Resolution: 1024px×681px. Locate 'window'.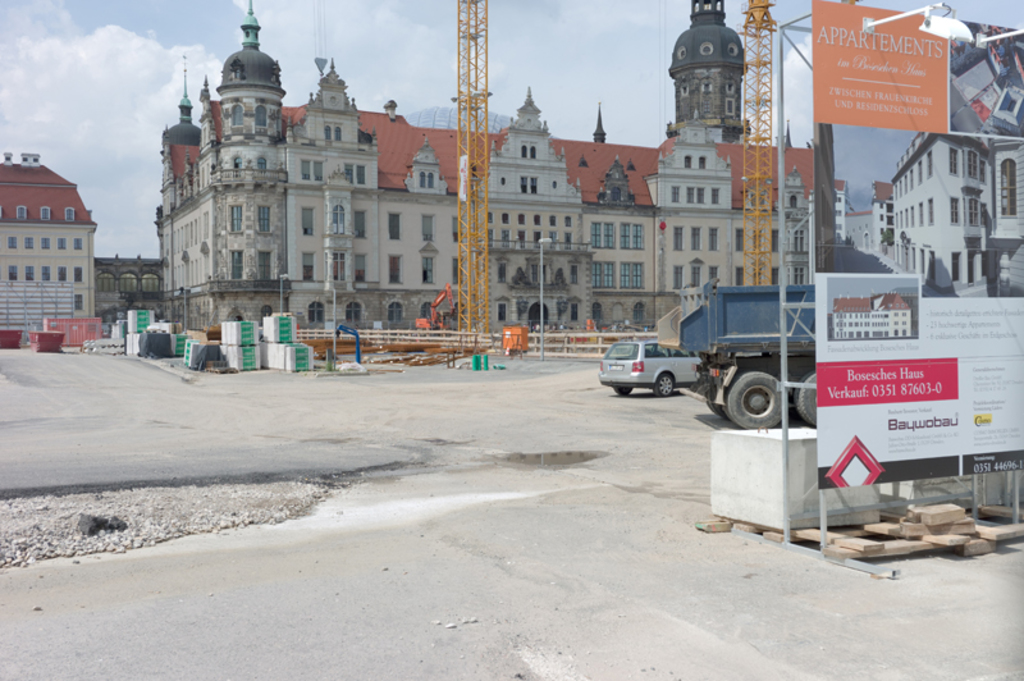
388:206:407:239.
